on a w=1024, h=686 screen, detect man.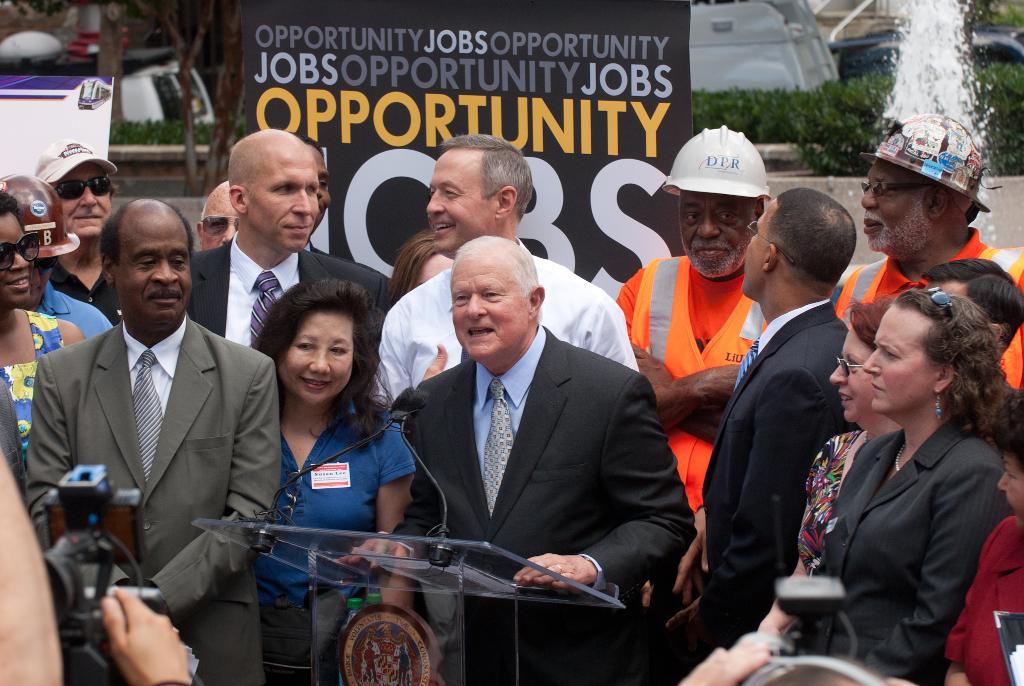
<region>829, 107, 1023, 384</region>.
